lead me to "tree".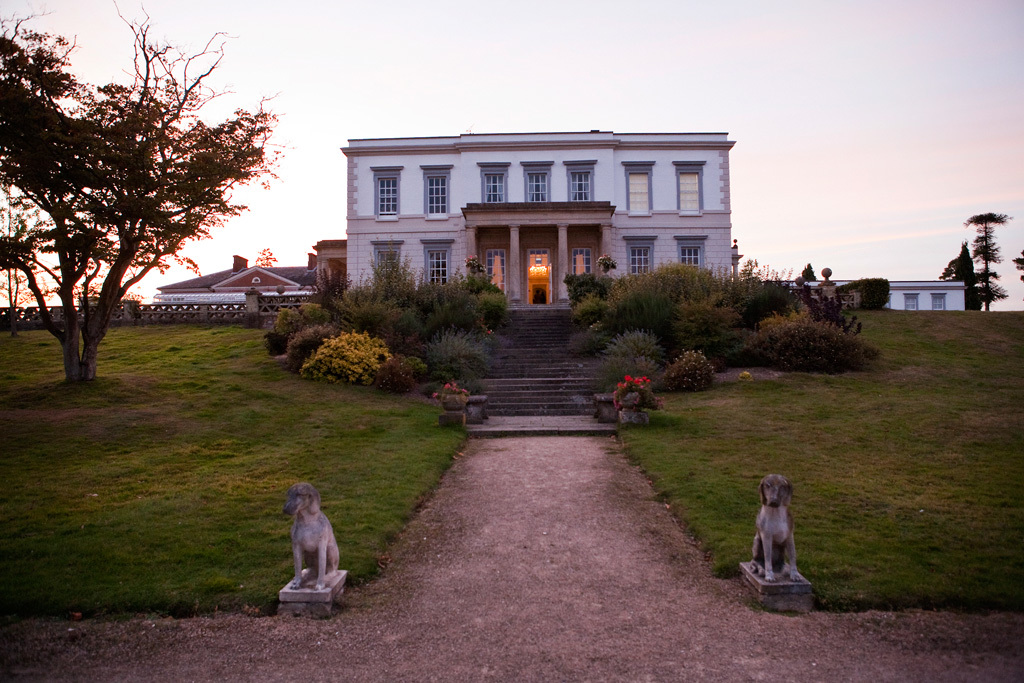
Lead to (x1=801, y1=261, x2=816, y2=282).
